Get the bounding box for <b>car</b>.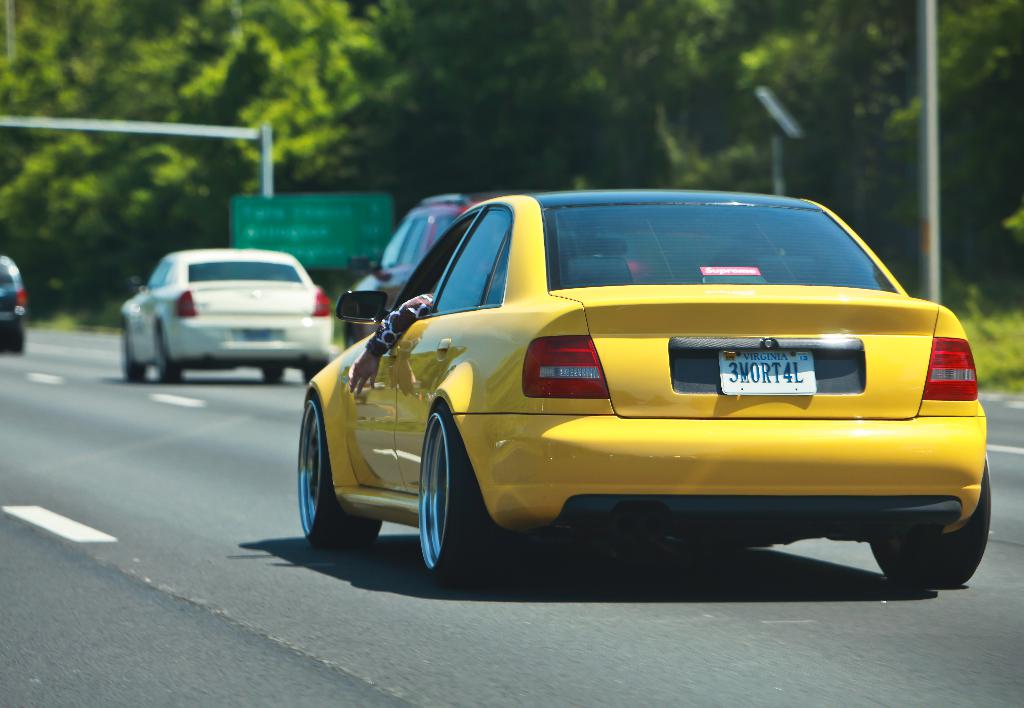
<region>122, 245, 332, 384</region>.
